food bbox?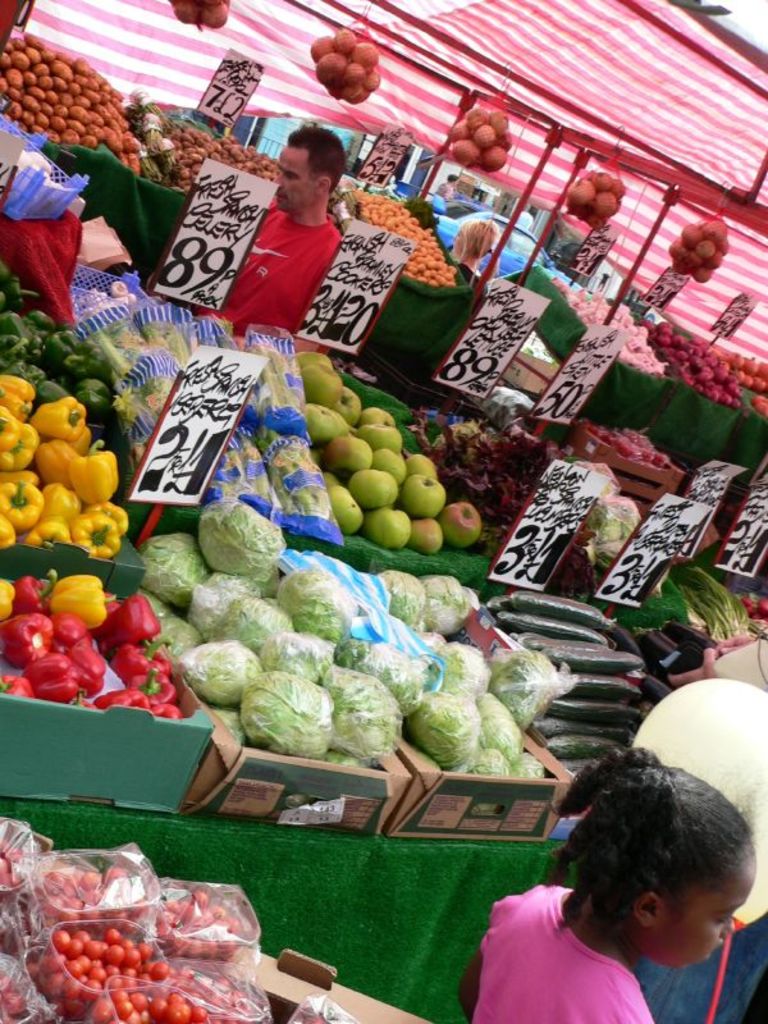
(x1=308, y1=27, x2=385, y2=99)
